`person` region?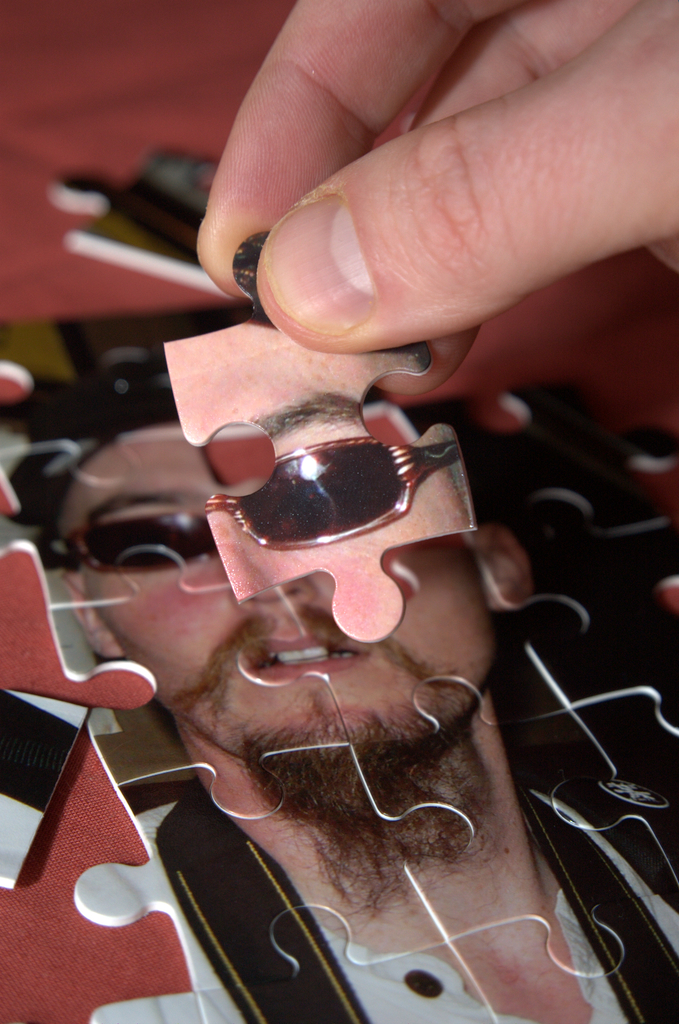
bbox(173, 0, 678, 397)
